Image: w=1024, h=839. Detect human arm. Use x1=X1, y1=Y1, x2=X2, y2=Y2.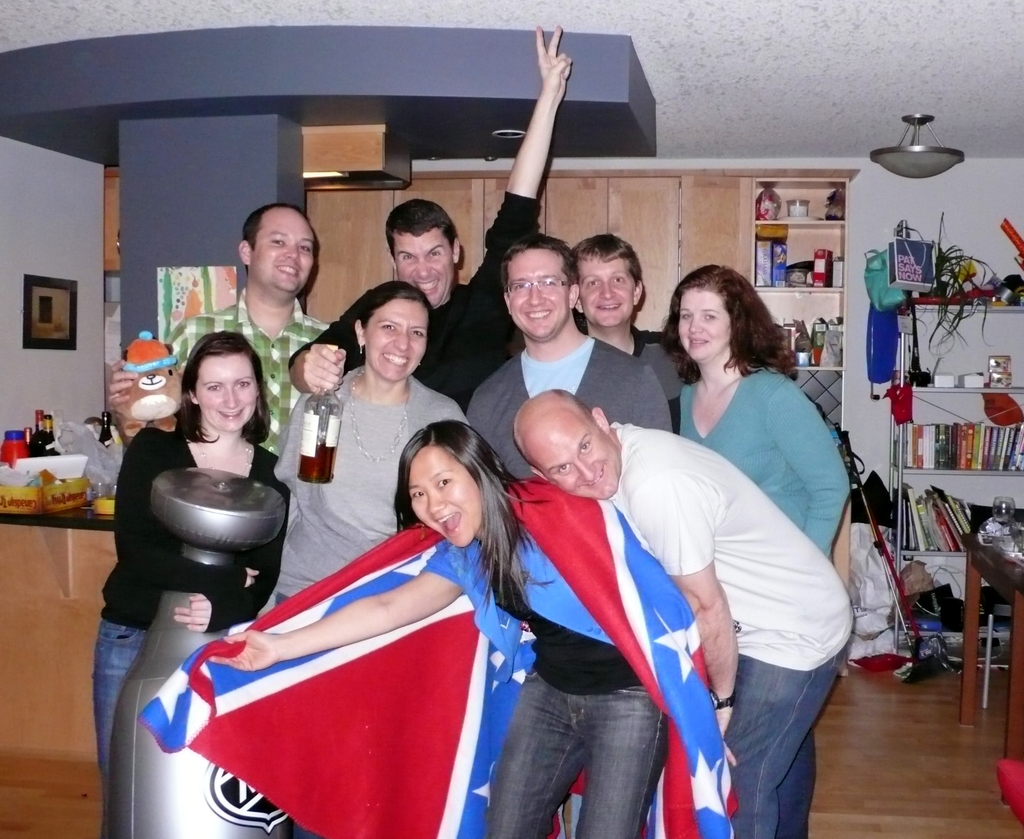
x1=762, y1=369, x2=854, y2=554.
